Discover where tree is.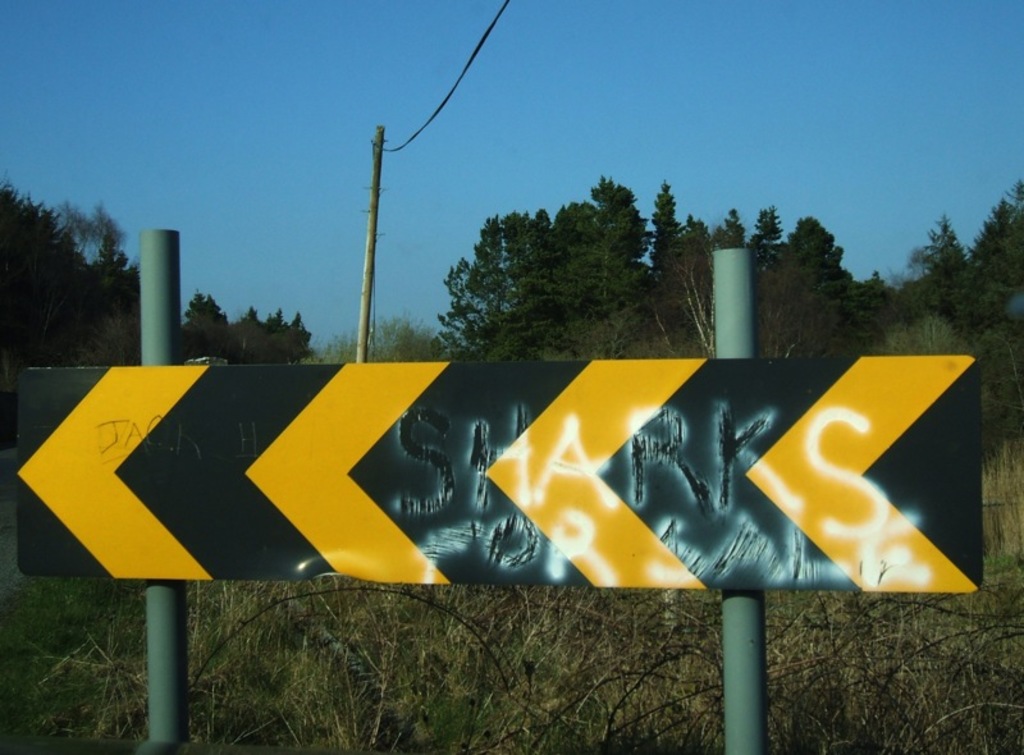
Discovered at {"x1": 436, "y1": 207, "x2": 557, "y2": 366}.
